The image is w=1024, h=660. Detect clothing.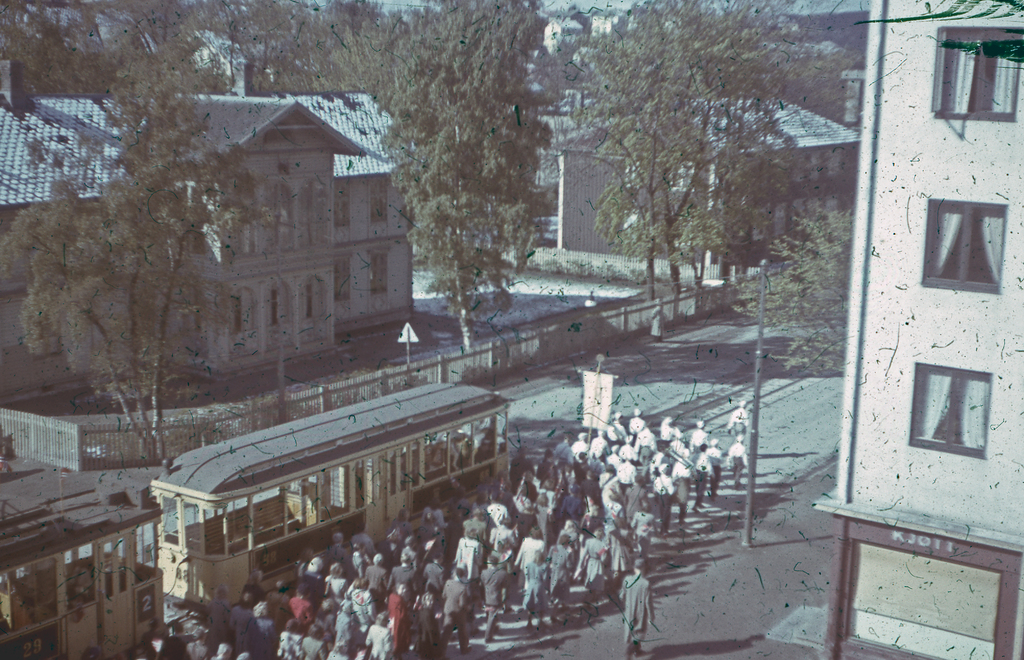
Detection: <bbox>628, 419, 643, 440</bbox>.
